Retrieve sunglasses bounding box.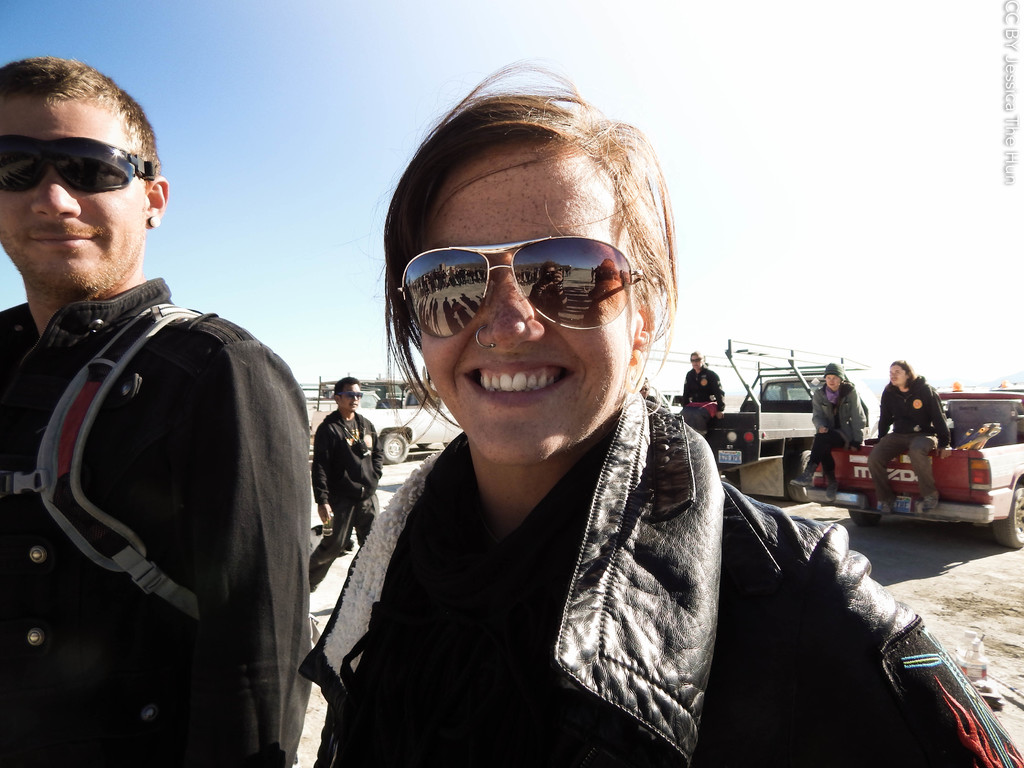
Bounding box: bbox(0, 136, 154, 193).
